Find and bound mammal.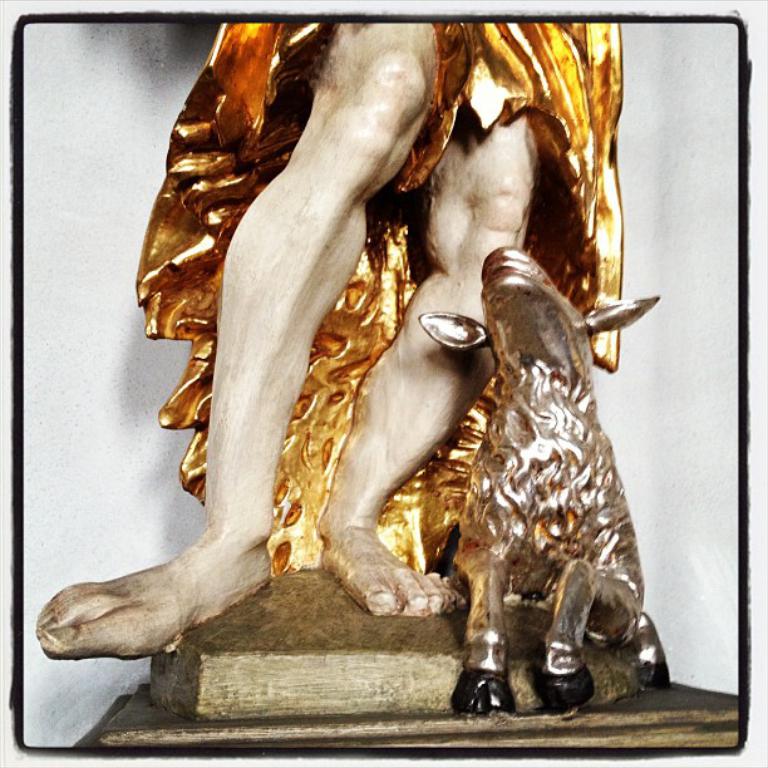
Bound: (33,11,624,660).
